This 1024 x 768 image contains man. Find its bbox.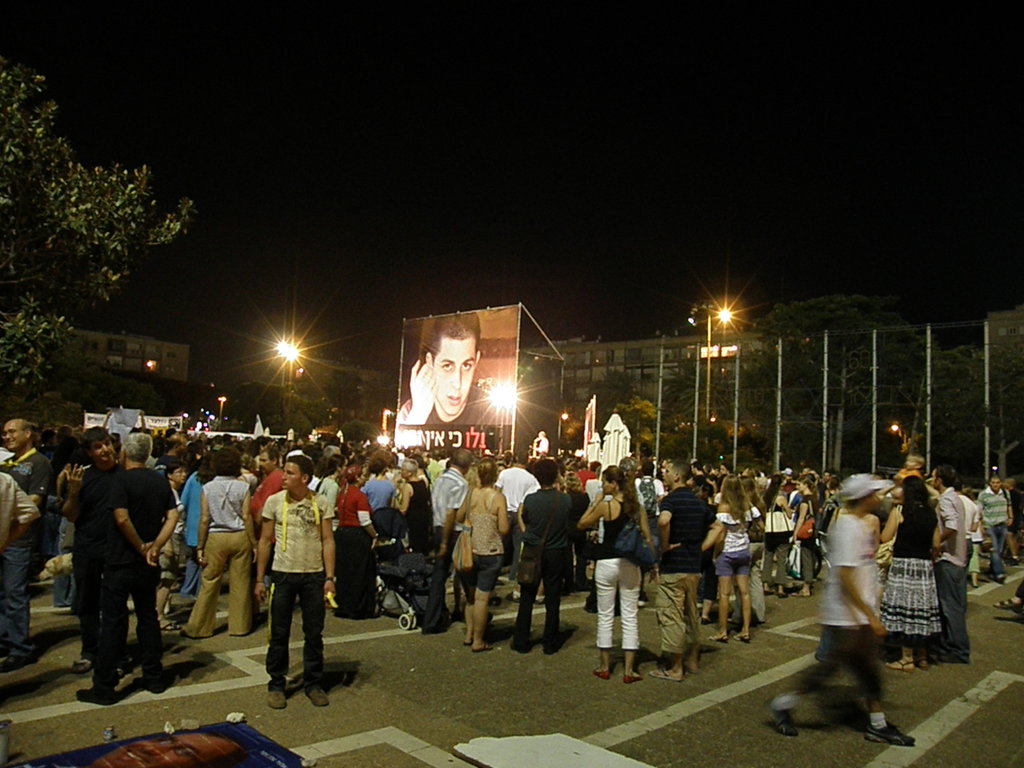
bbox=[500, 461, 571, 655].
